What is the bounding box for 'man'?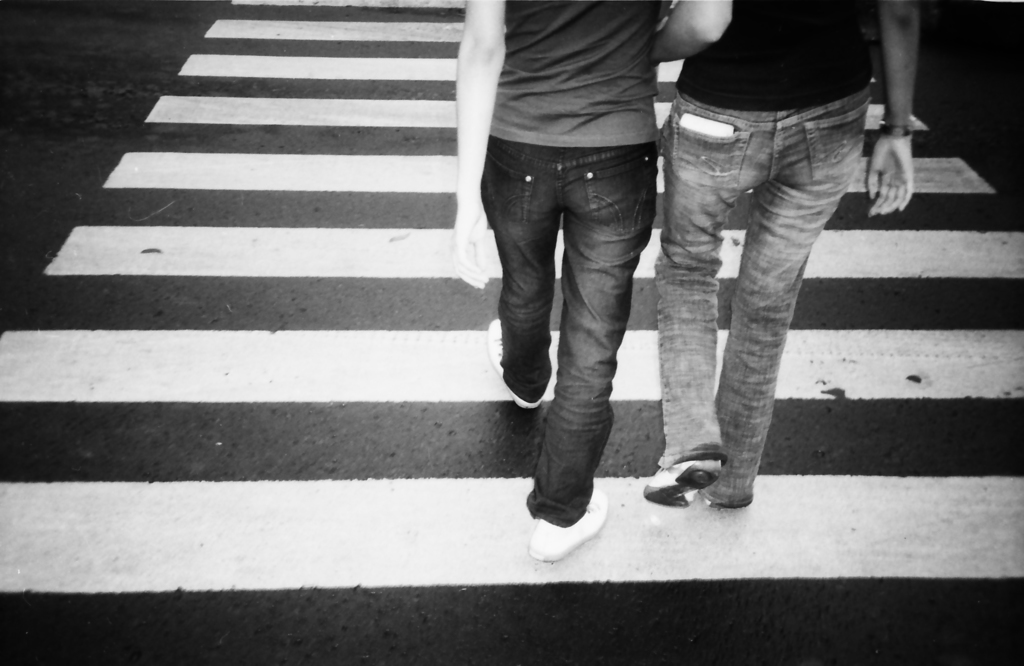
(639, 0, 917, 511).
